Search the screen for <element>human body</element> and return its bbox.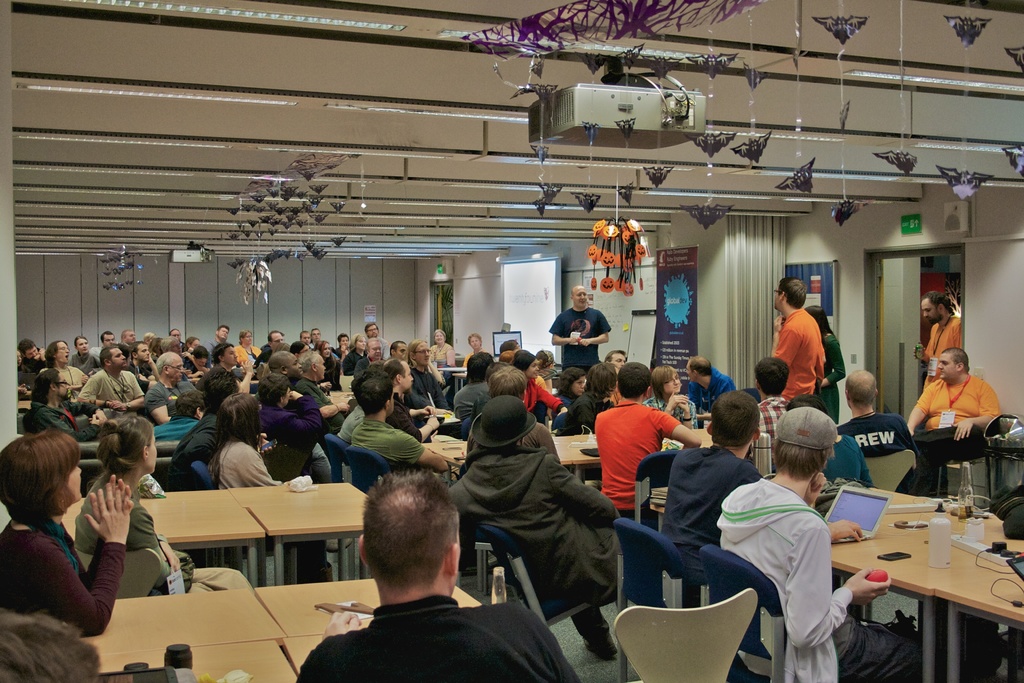
Found: locate(507, 349, 563, 415).
